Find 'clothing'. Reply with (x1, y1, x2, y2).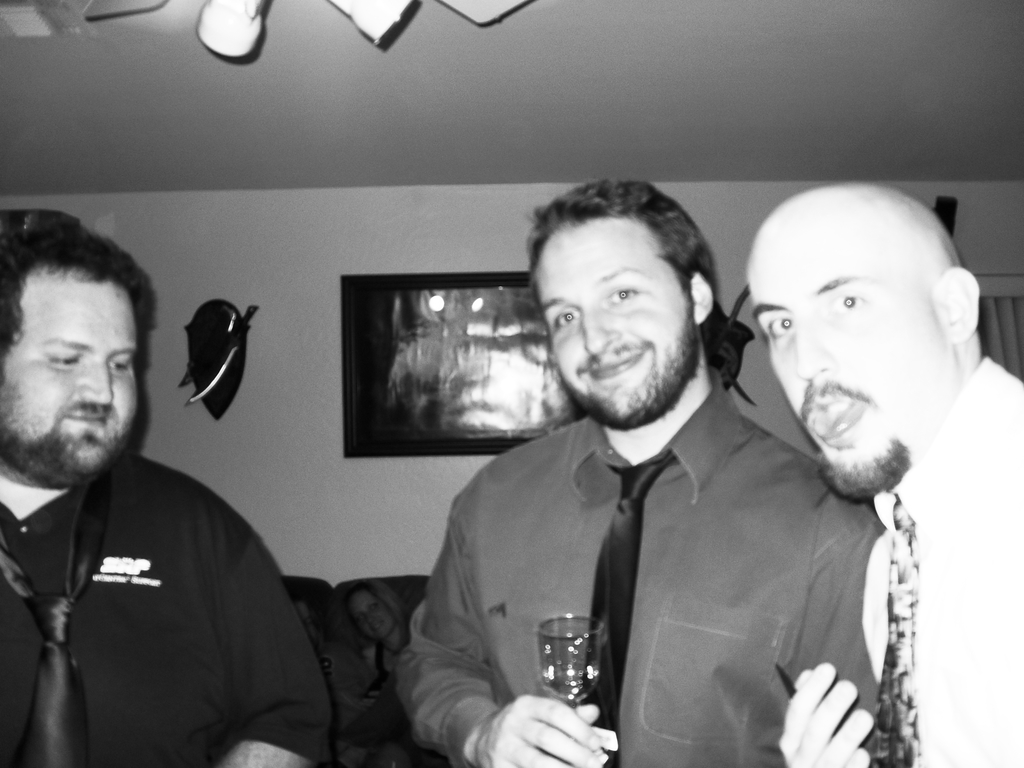
(365, 646, 394, 695).
